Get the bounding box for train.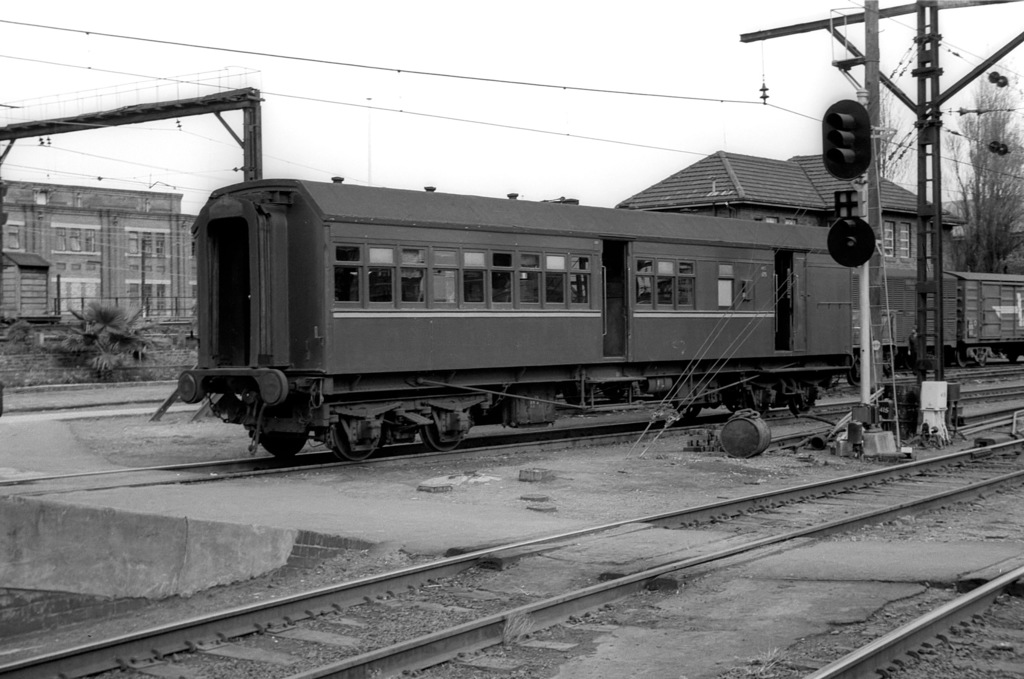
(150,179,873,460).
